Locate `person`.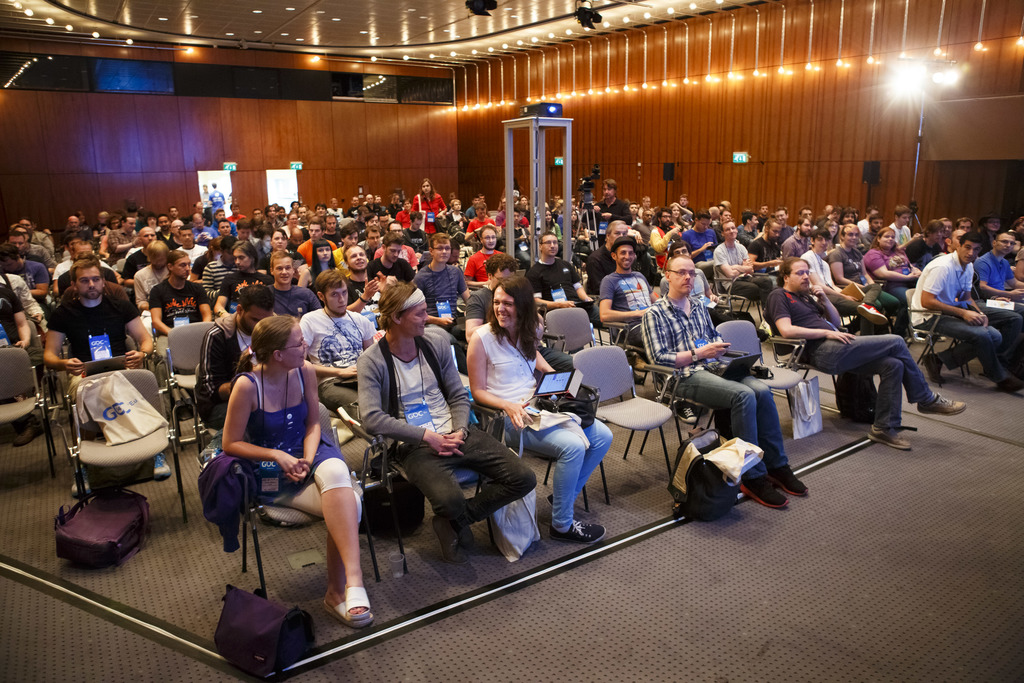
Bounding box: crop(828, 222, 873, 301).
